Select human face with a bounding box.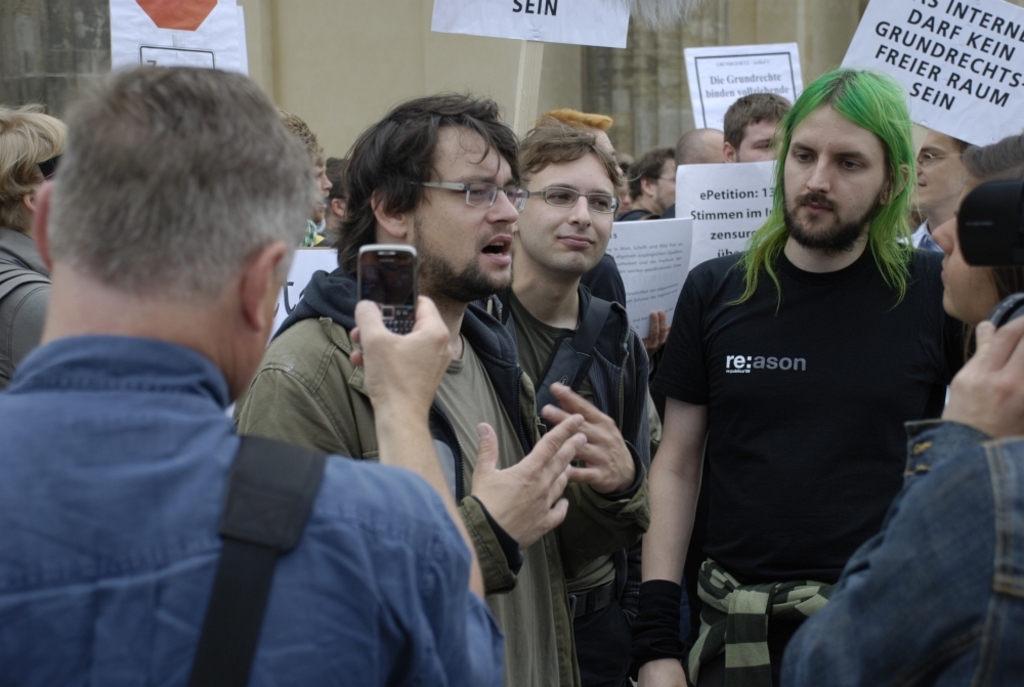
box=[654, 160, 676, 217].
